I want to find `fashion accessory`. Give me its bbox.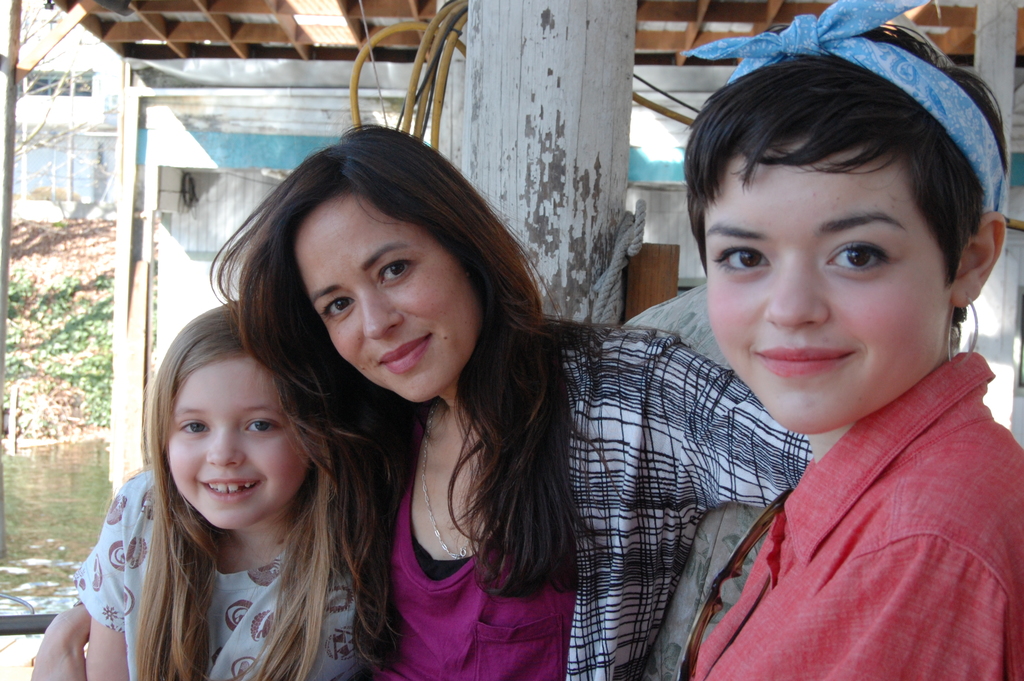
<region>946, 296, 981, 371</region>.
